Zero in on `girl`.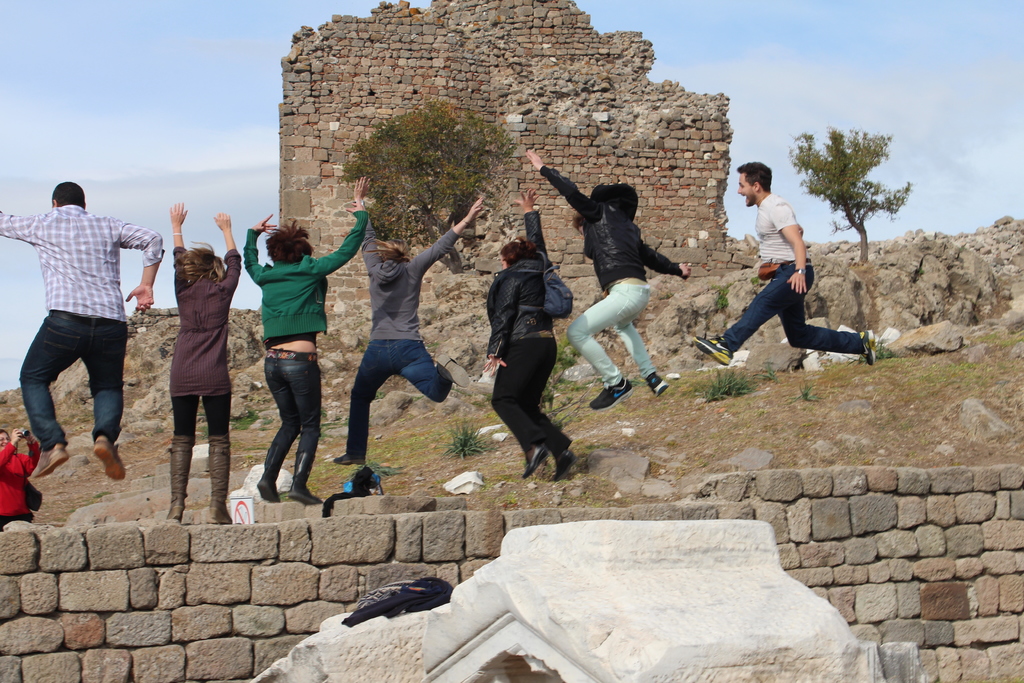
Zeroed in: 169:199:243:521.
